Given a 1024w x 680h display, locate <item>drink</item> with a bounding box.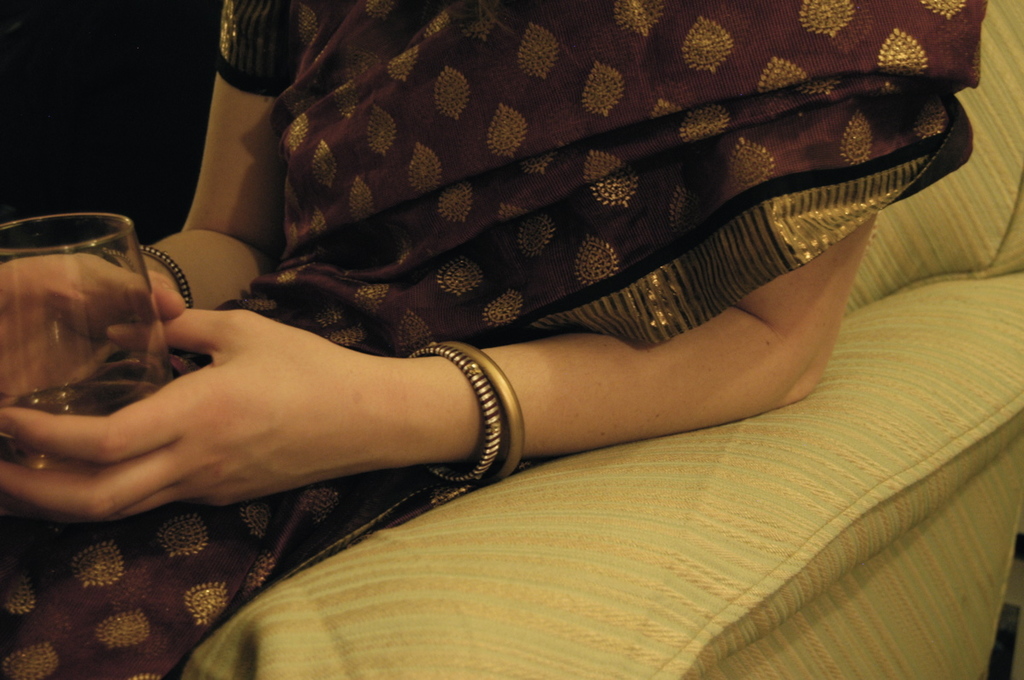
Located: {"left": 2, "top": 388, "right": 159, "bottom": 463}.
